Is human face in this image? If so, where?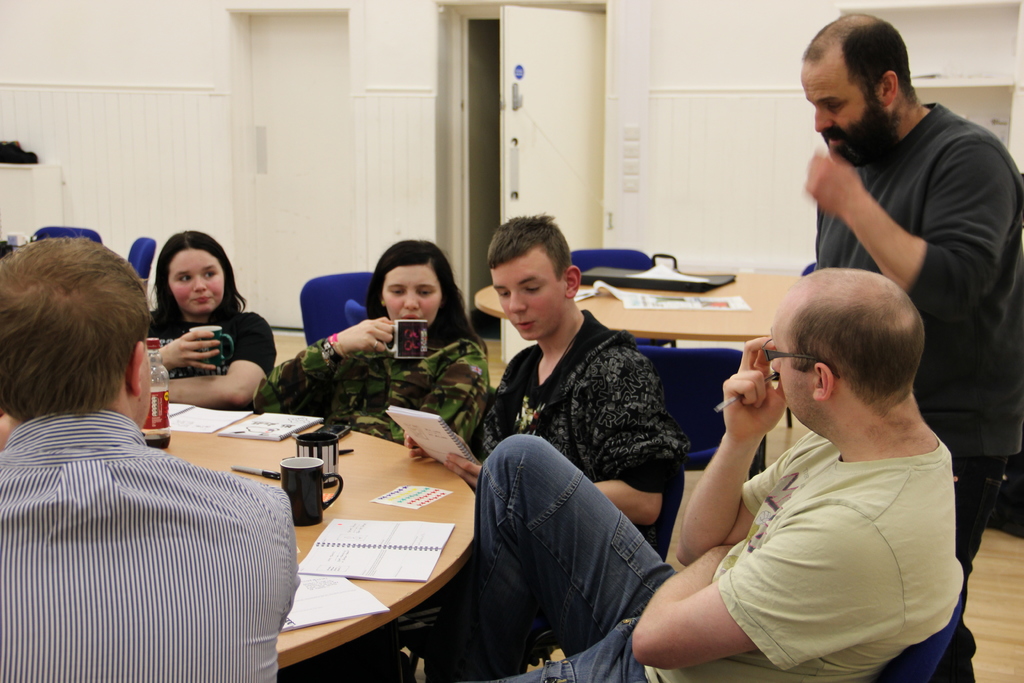
Yes, at [384, 265, 444, 325].
